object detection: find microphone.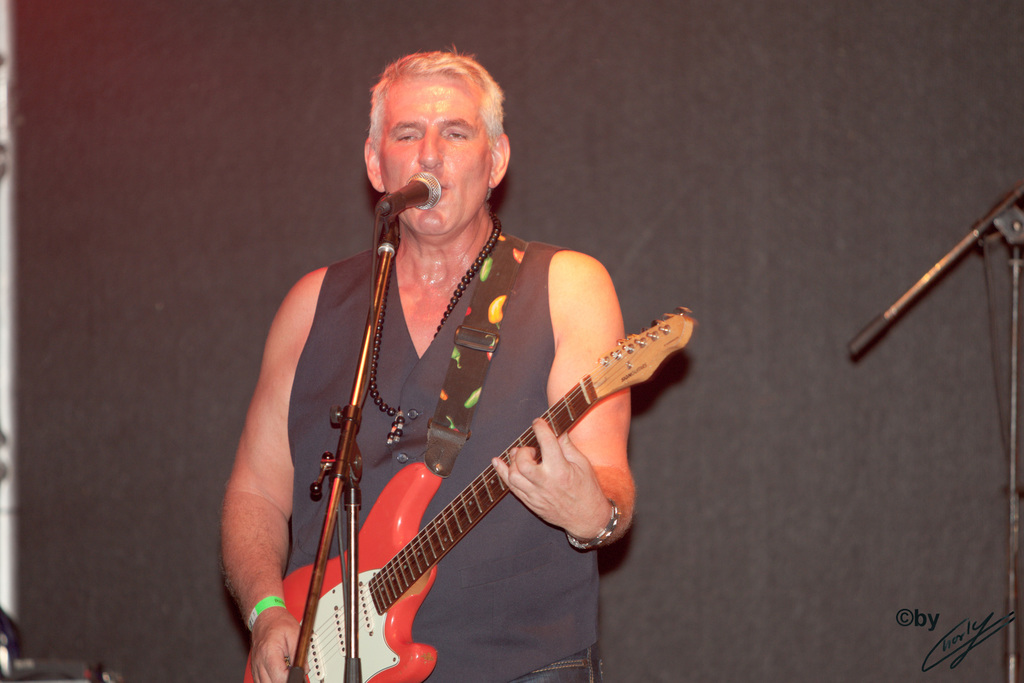
region(373, 167, 444, 215).
